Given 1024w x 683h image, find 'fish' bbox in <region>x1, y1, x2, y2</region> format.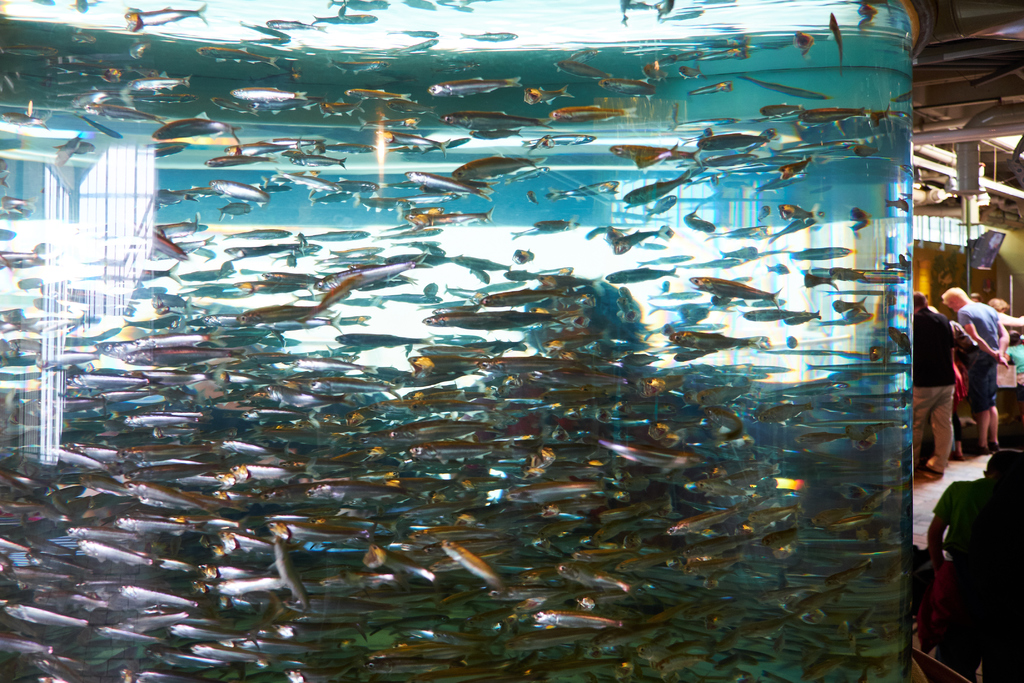
<region>846, 204, 871, 229</region>.
